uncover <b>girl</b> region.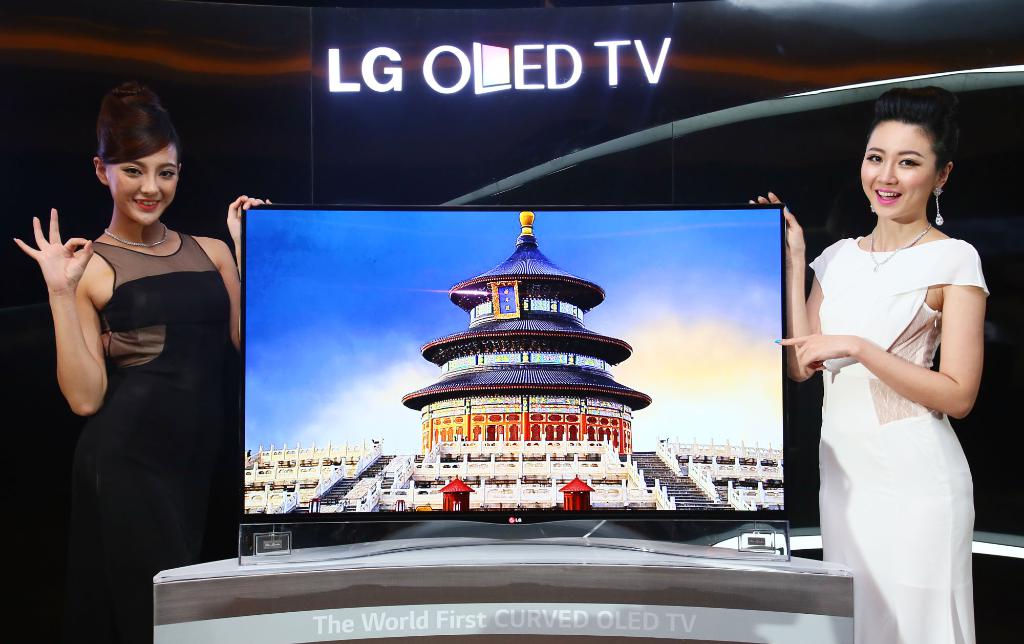
Uncovered: rect(10, 80, 278, 643).
